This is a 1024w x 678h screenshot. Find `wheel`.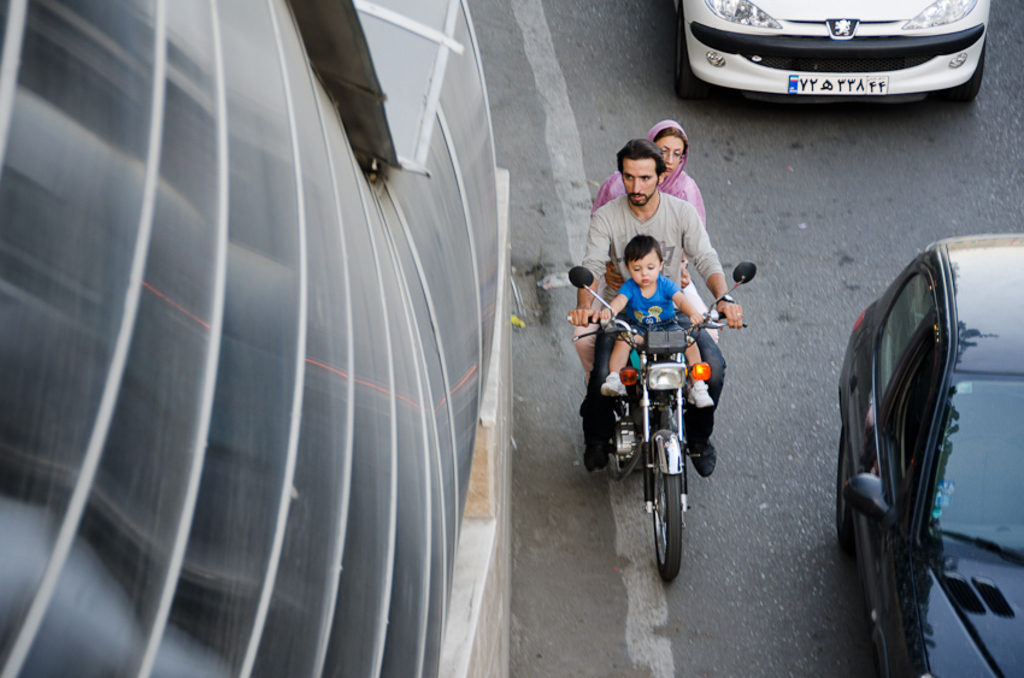
Bounding box: region(952, 35, 989, 102).
